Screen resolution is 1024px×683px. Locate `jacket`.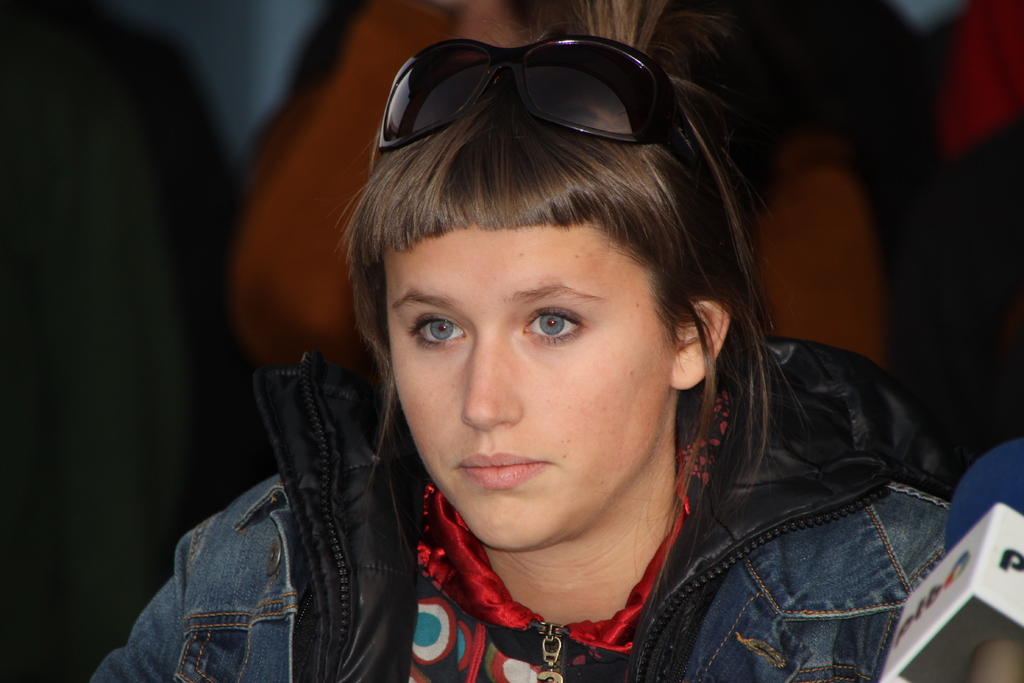
(91,331,953,682).
